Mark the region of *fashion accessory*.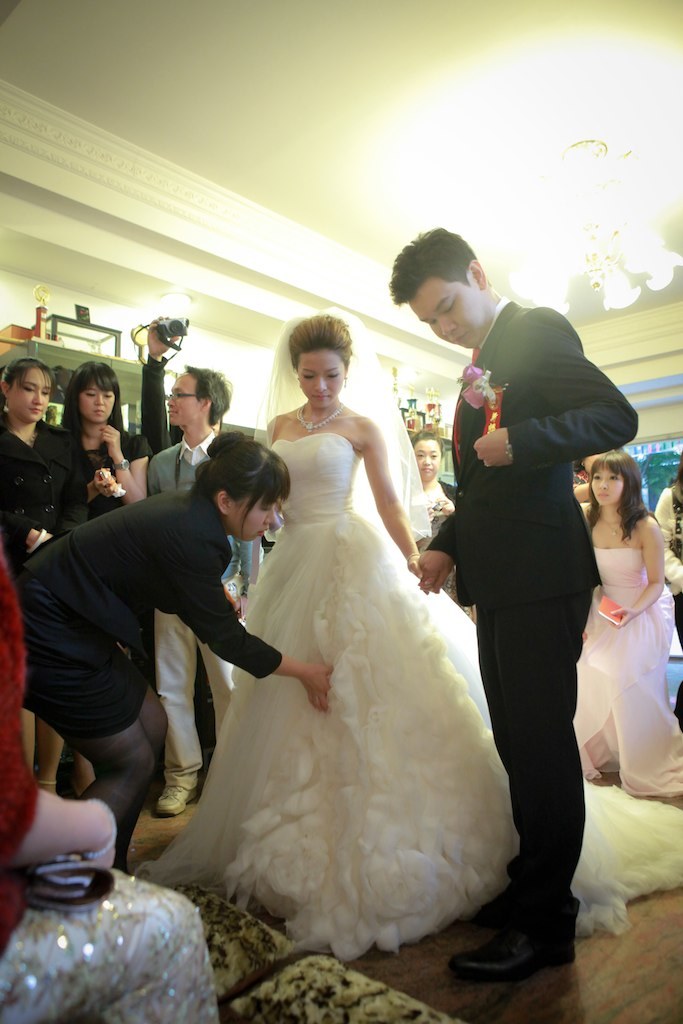
Region: 471:891:504:927.
